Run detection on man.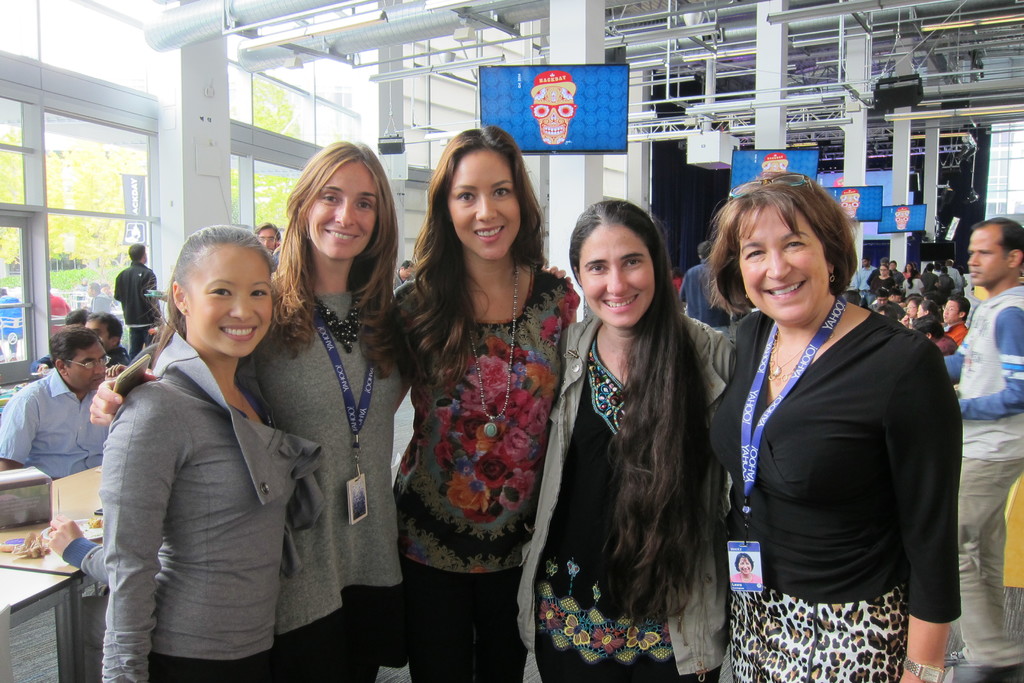
Result: bbox=[17, 327, 109, 506].
